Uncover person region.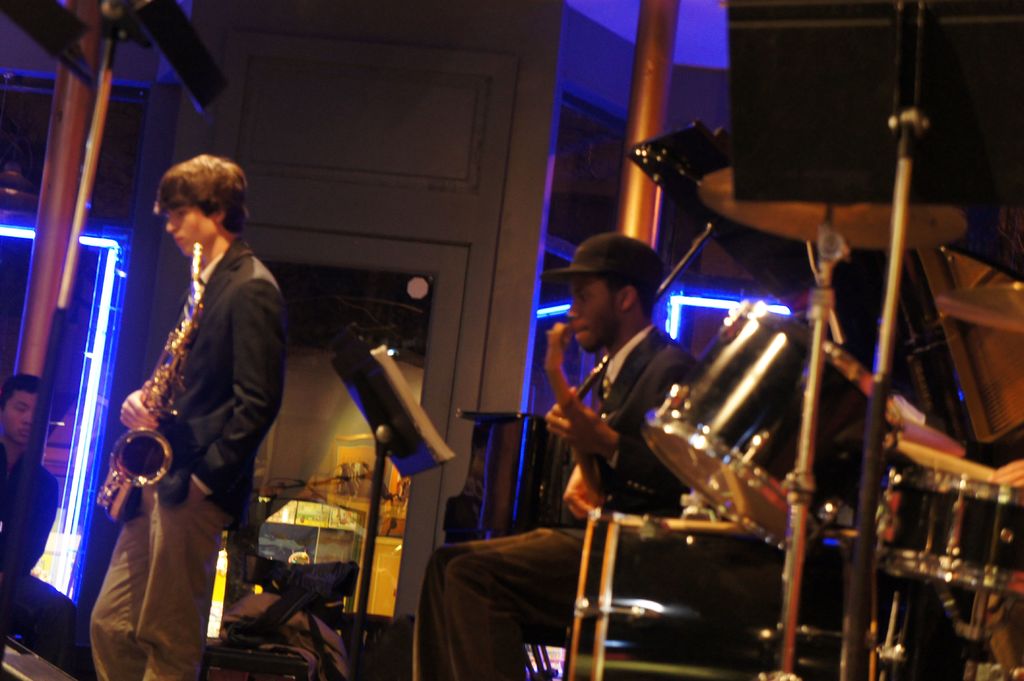
Uncovered: {"left": 96, "top": 136, "right": 276, "bottom": 663}.
